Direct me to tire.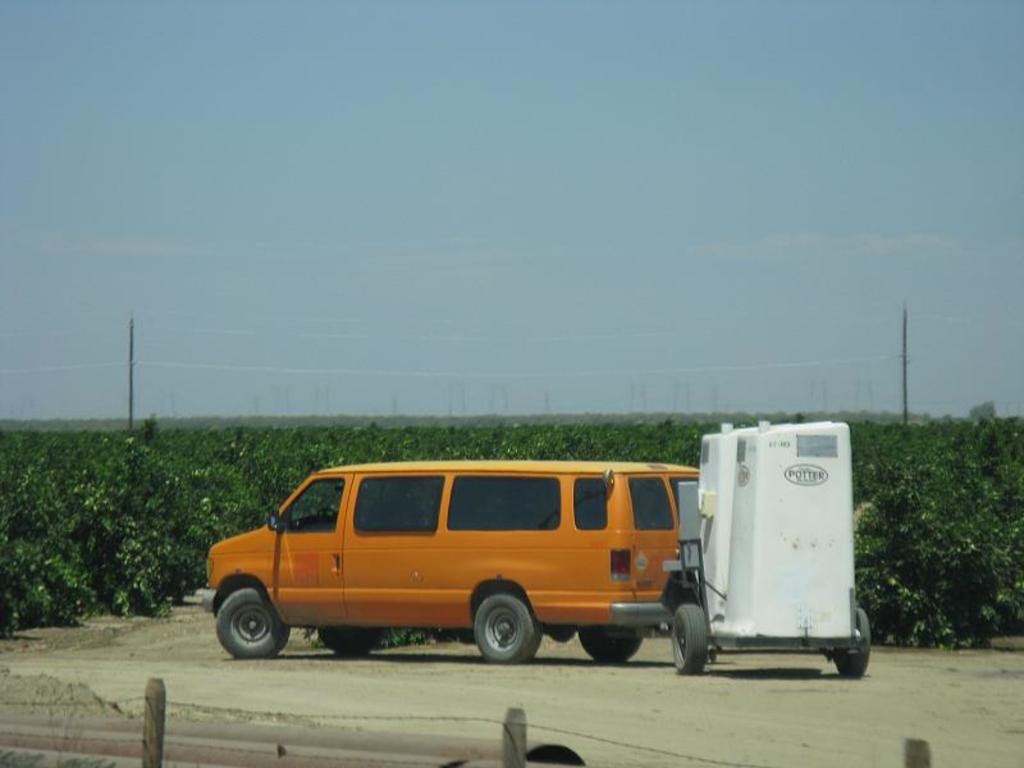
Direction: <box>837,612,869,676</box>.
